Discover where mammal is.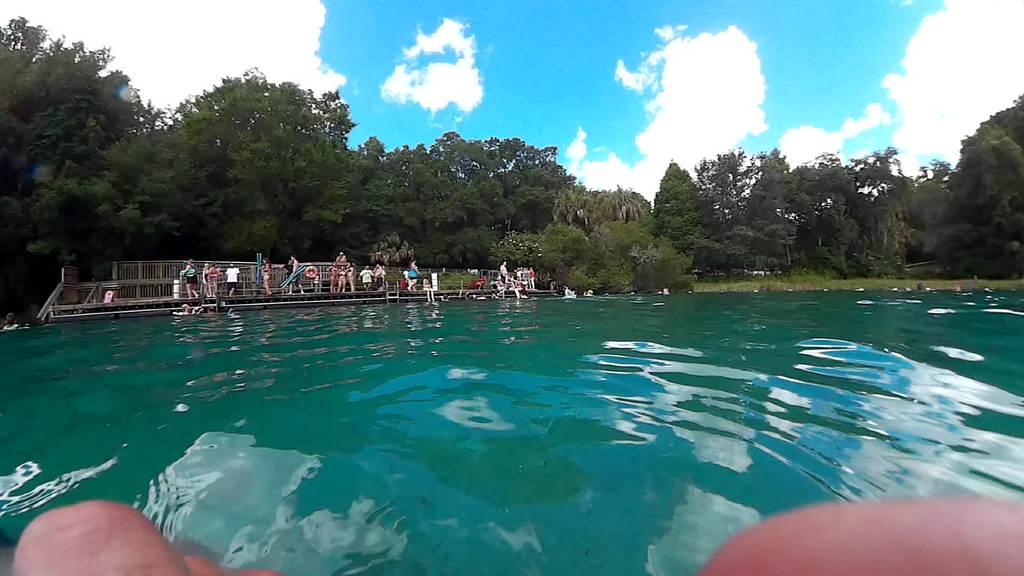
Discovered at crop(287, 256, 305, 295).
